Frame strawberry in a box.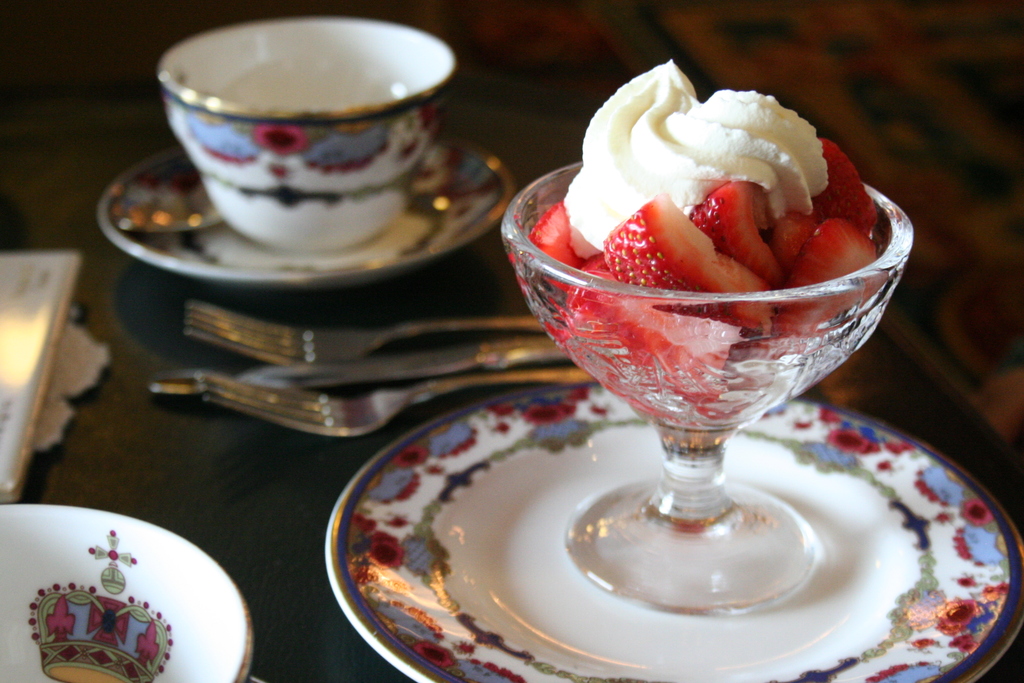
582/249/605/277.
